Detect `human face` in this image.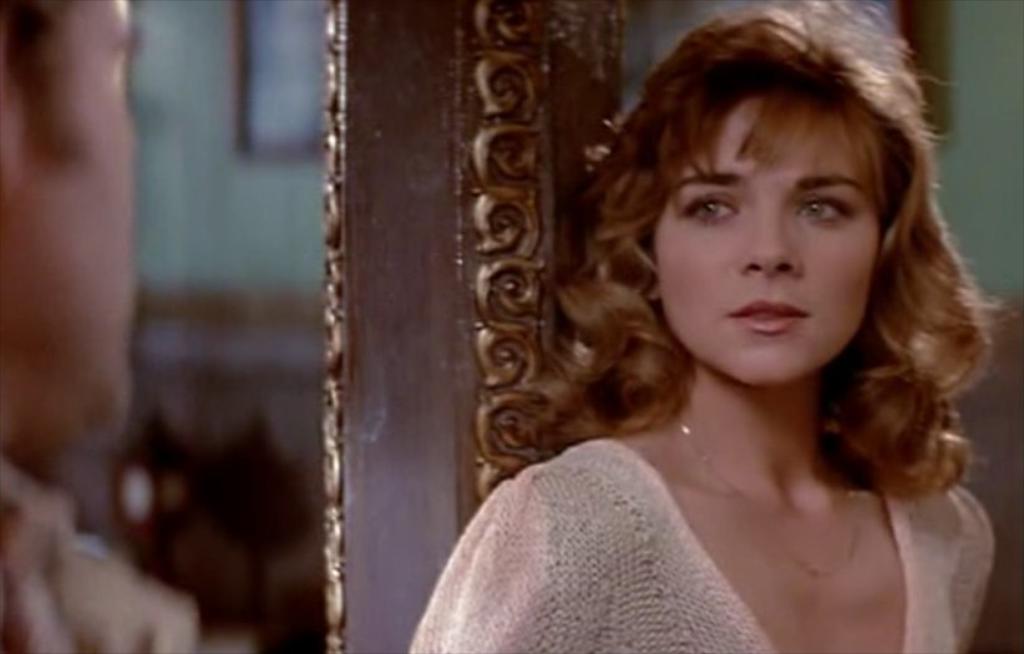
Detection: l=653, t=96, r=871, b=390.
